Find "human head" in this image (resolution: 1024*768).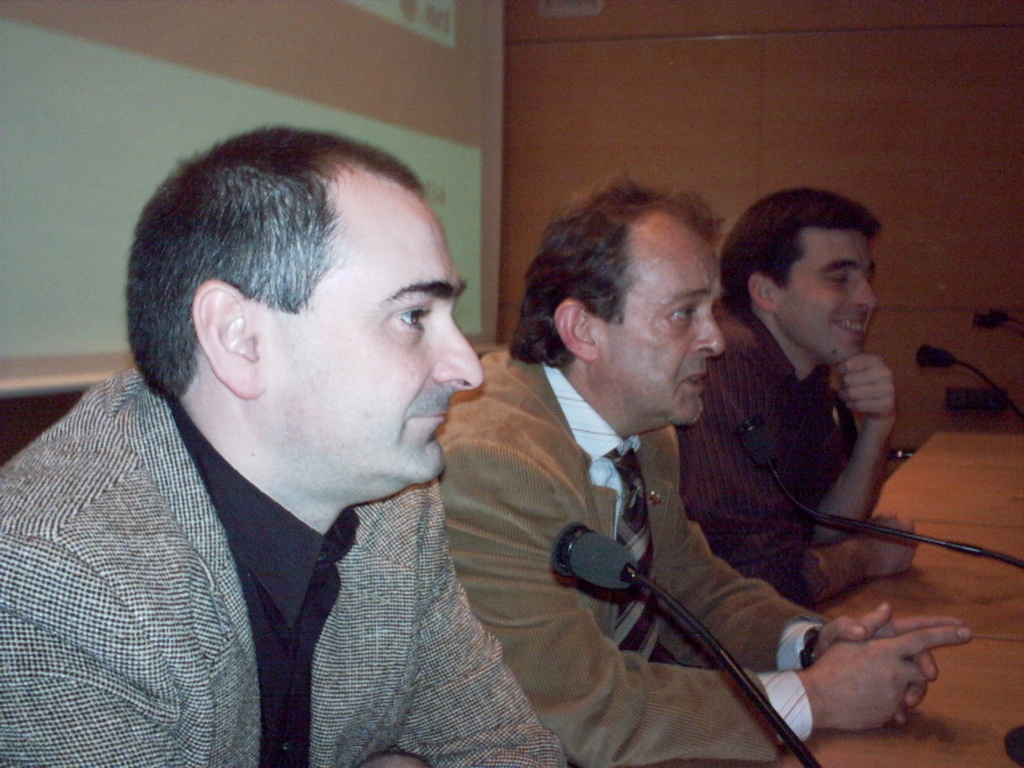
{"left": 517, "top": 170, "right": 727, "bottom": 431}.
